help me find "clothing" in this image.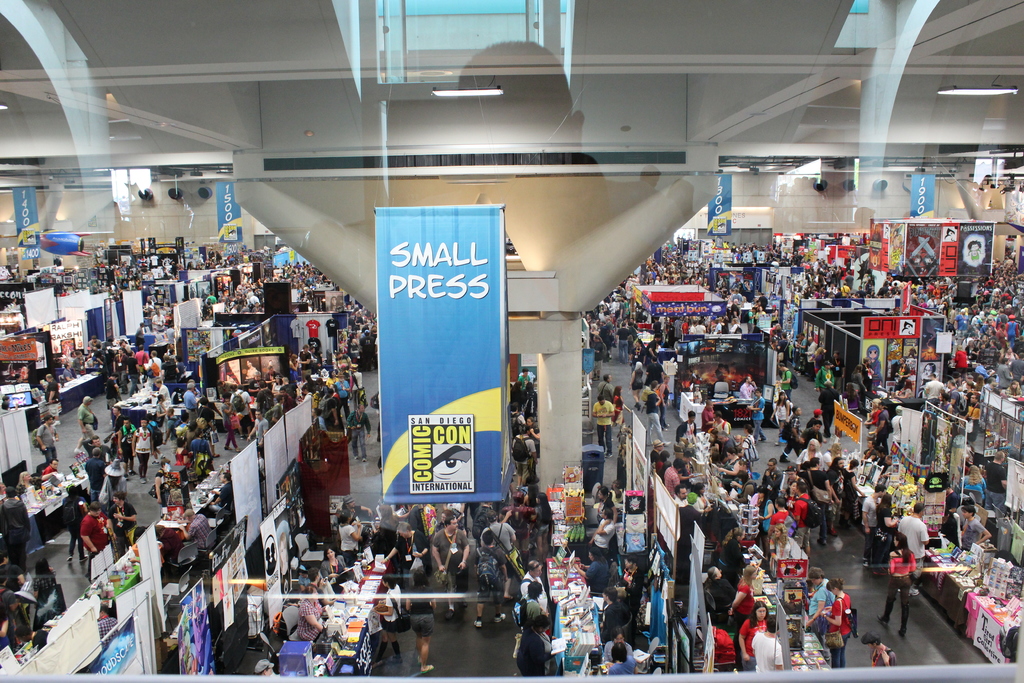
Found it: (517,569,548,613).
